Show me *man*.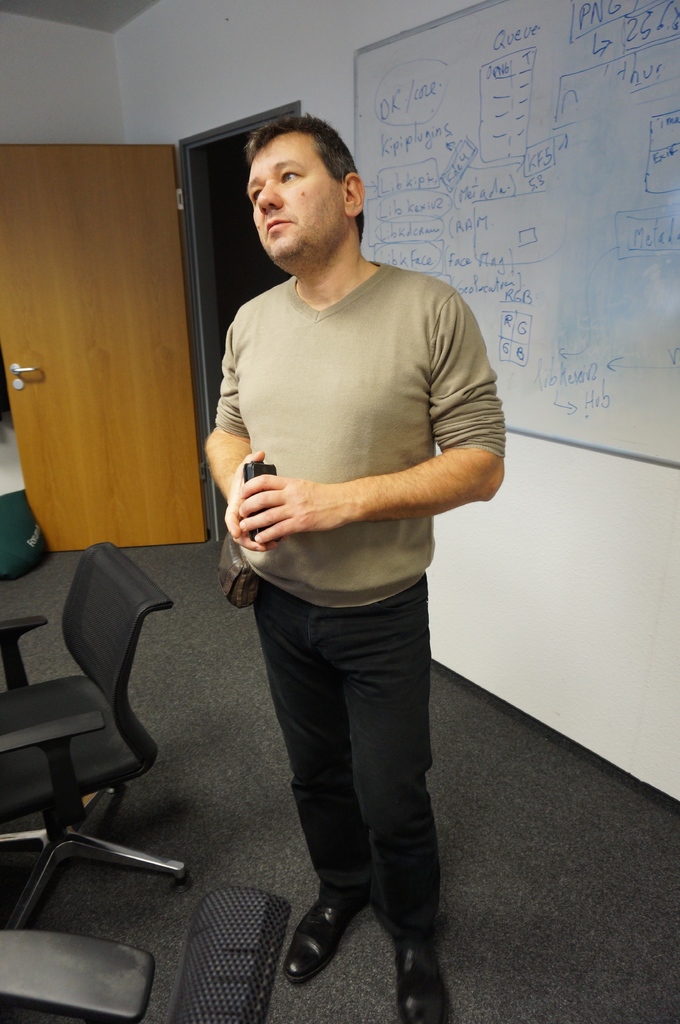
*man* is here: (207, 97, 526, 1023).
